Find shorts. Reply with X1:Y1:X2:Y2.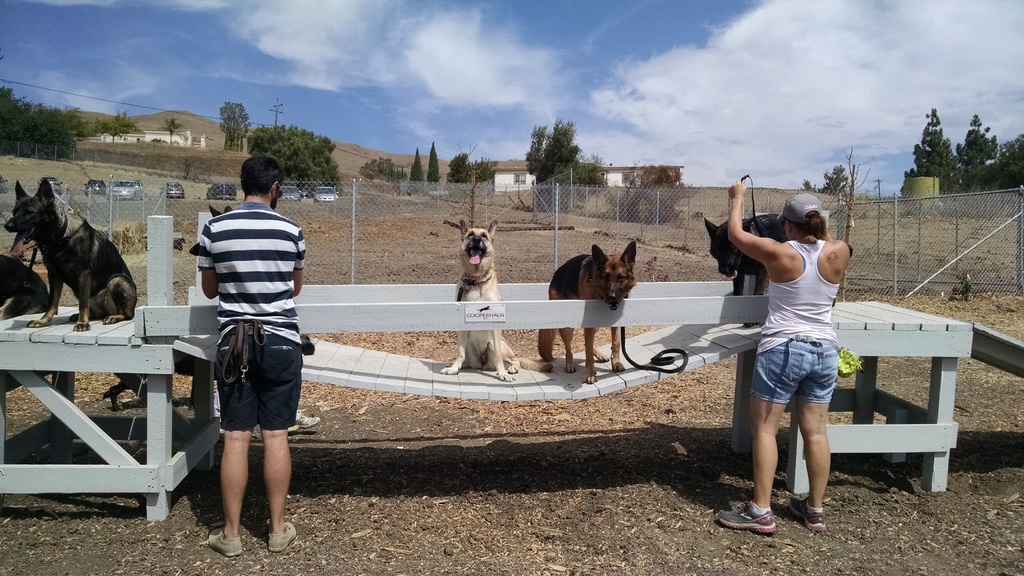
748:337:842:403.
